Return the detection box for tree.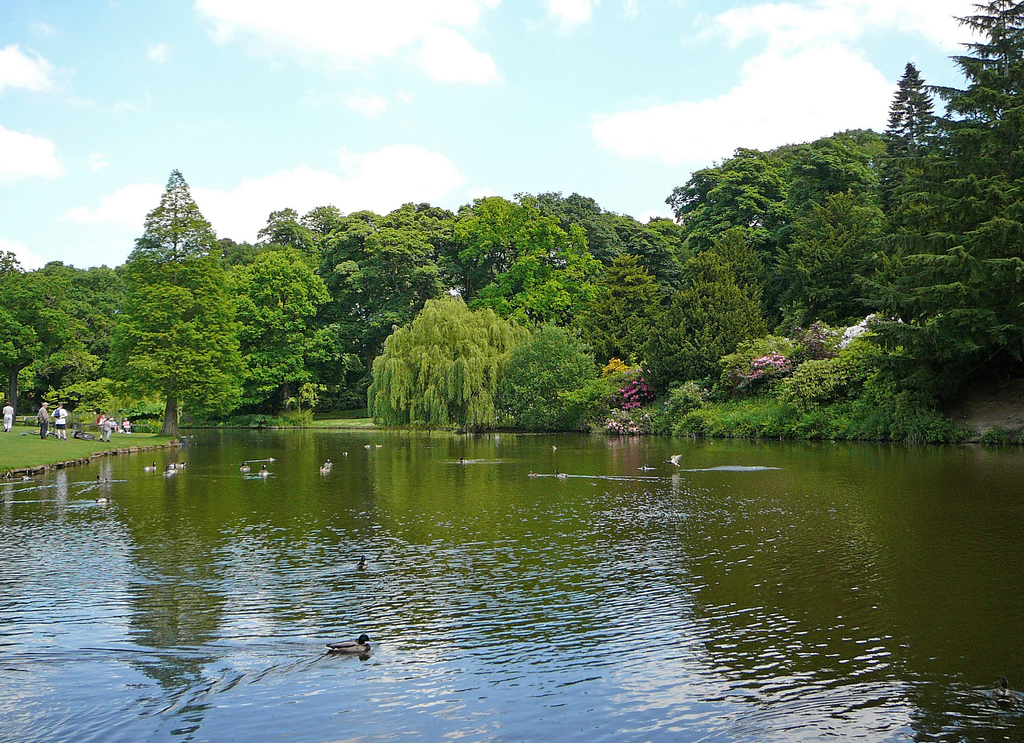
(left=364, top=292, right=529, bottom=434).
